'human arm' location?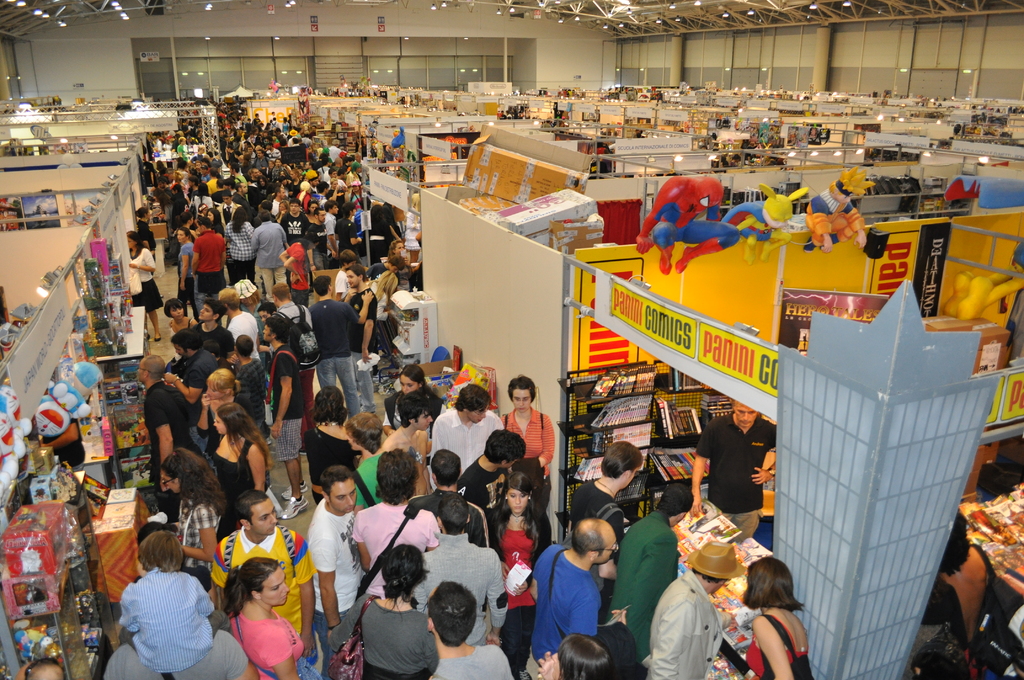
{"left": 129, "top": 245, "right": 161, "bottom": 270}
